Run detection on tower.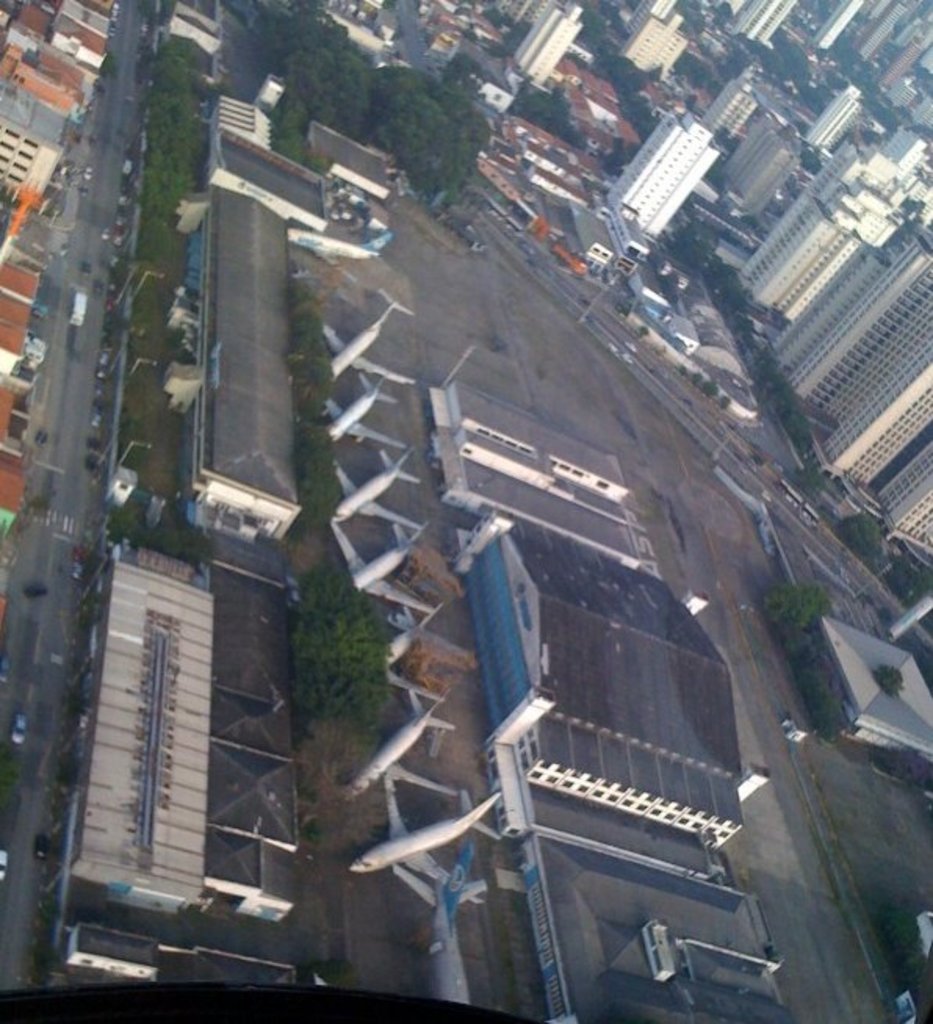
Result: Rect(814, 0, 869, 58).
